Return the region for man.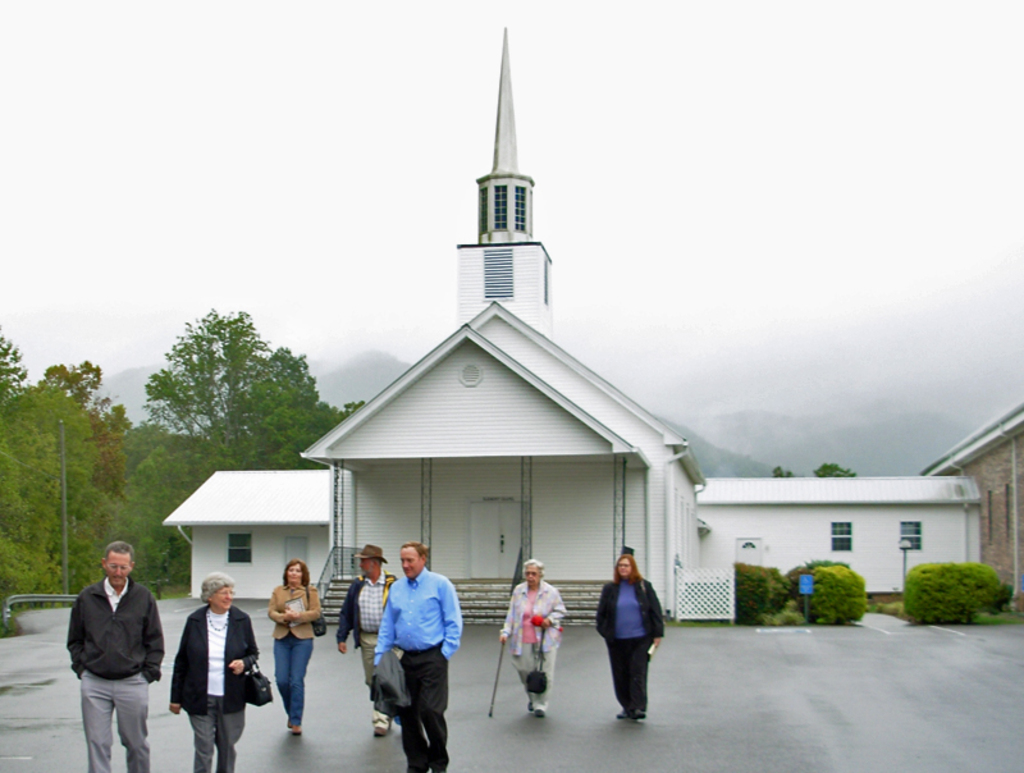
365, 548, 466, 772.
